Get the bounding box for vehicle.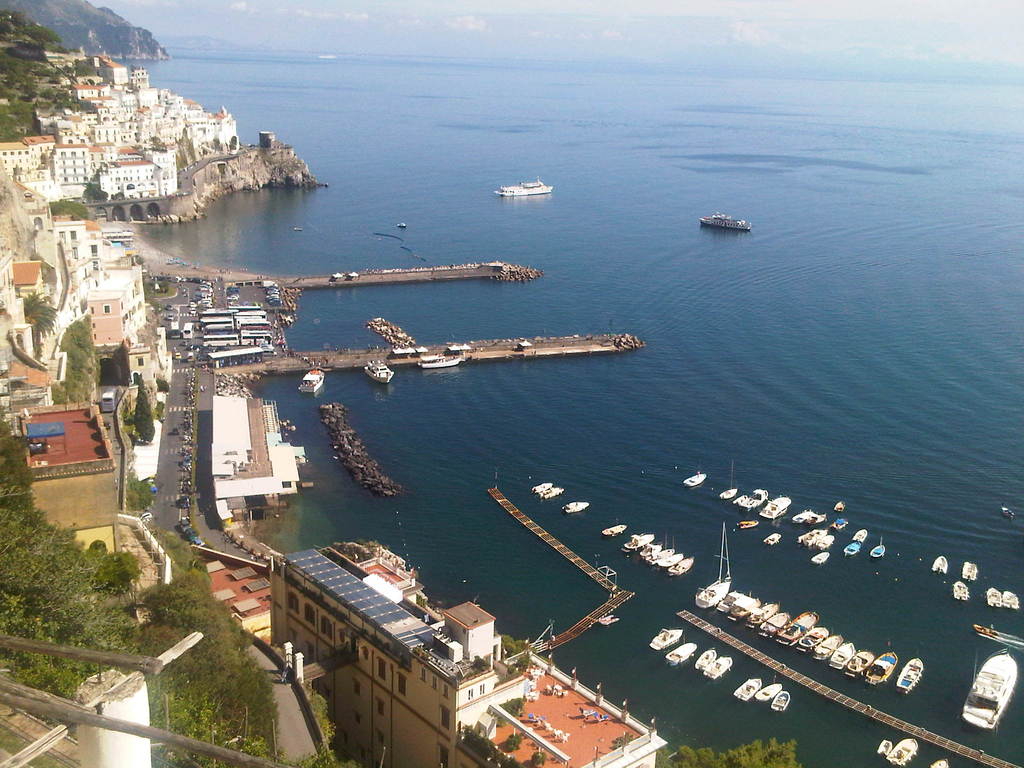
697:212:754:233.
